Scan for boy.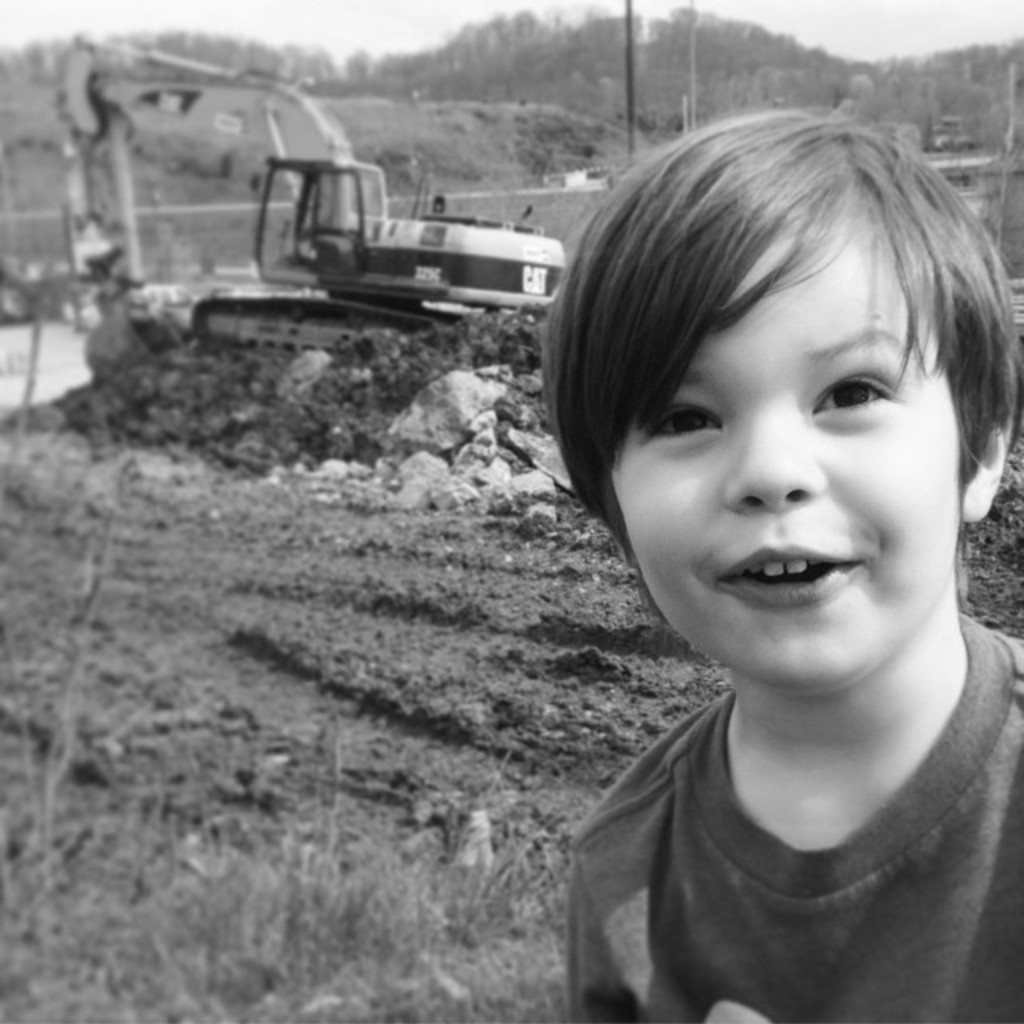
Scan result: Rect(512, 46, 1008, 1003).
